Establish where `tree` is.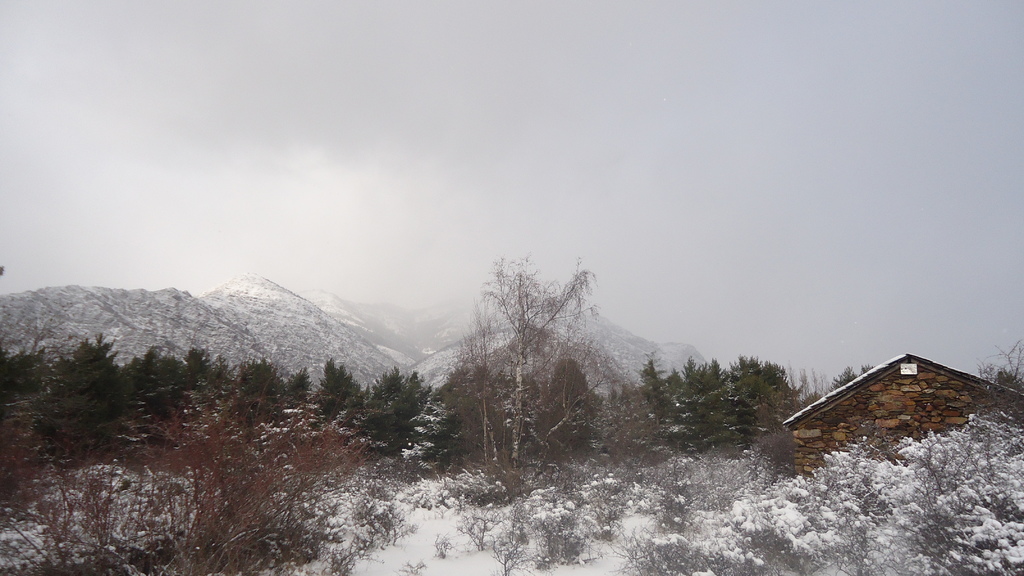
Established at select_region(359, 358, 419, 449).
